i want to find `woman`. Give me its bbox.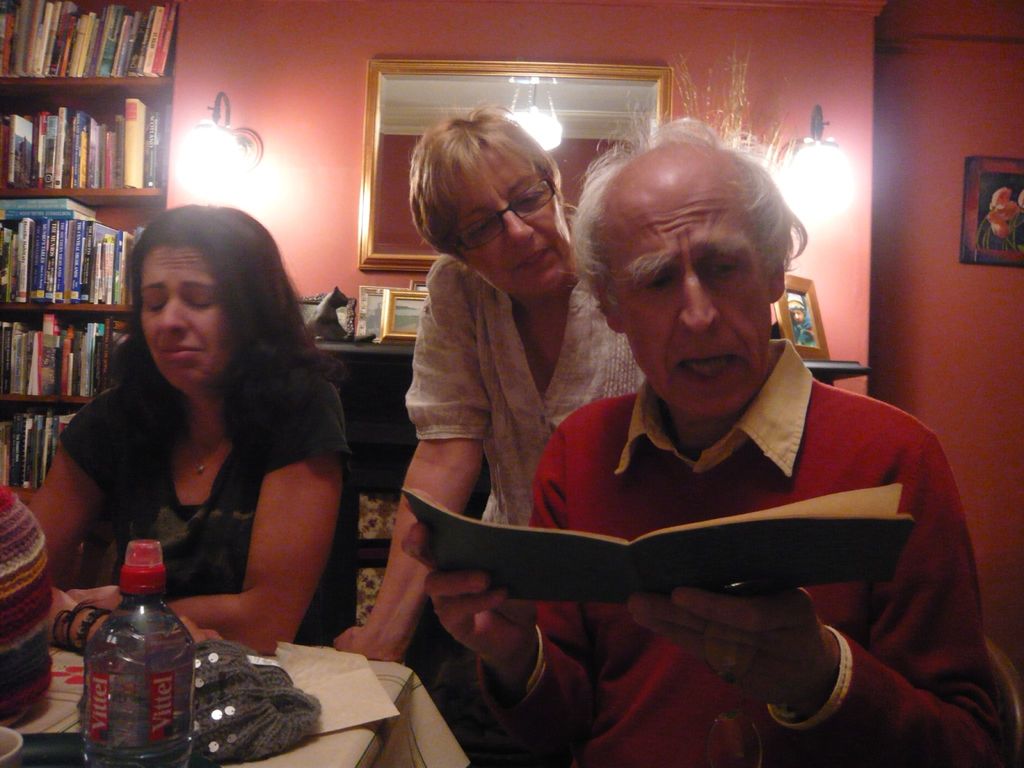
locate(340, 109, 662, 767).
